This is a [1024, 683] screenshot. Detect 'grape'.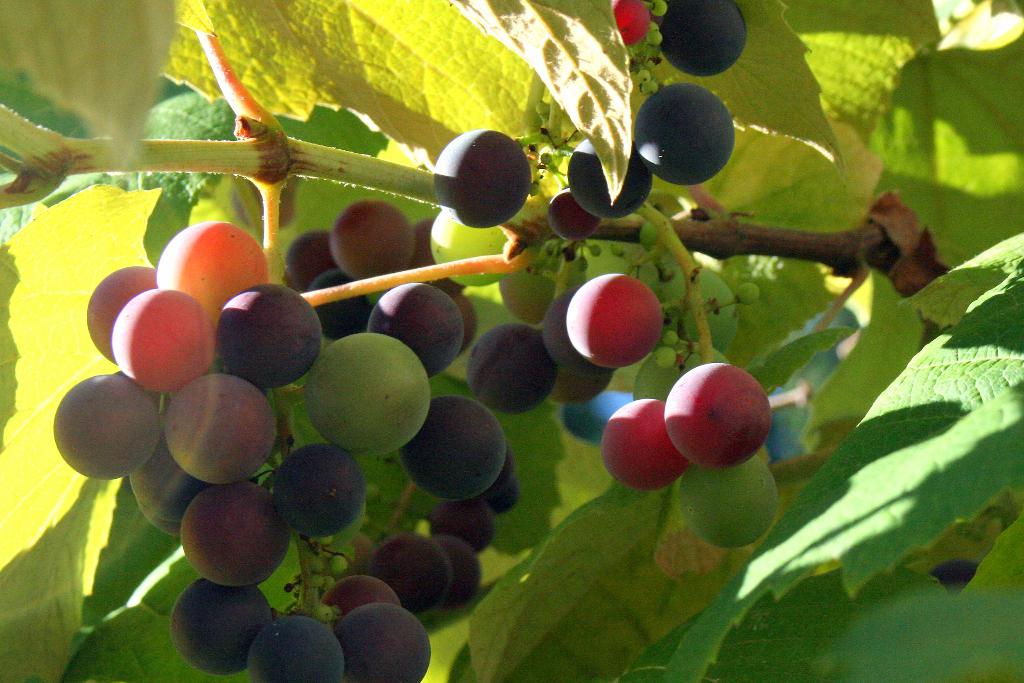
611/2/650/44.
